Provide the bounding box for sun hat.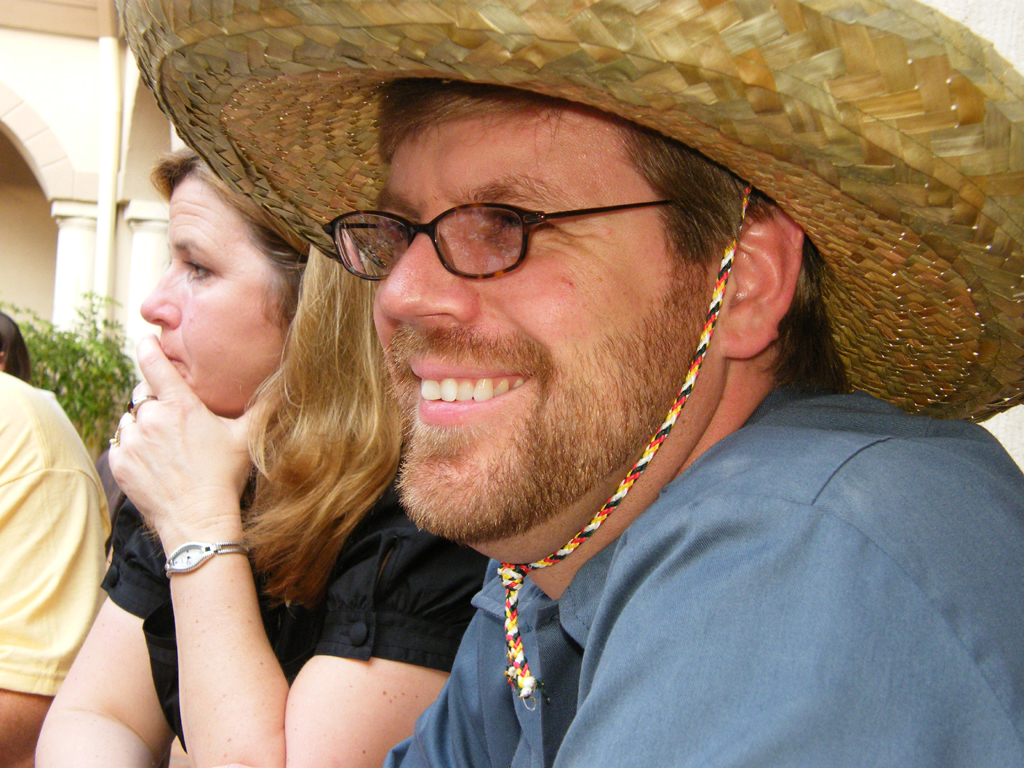
region(106, 0, 1019, 711).
